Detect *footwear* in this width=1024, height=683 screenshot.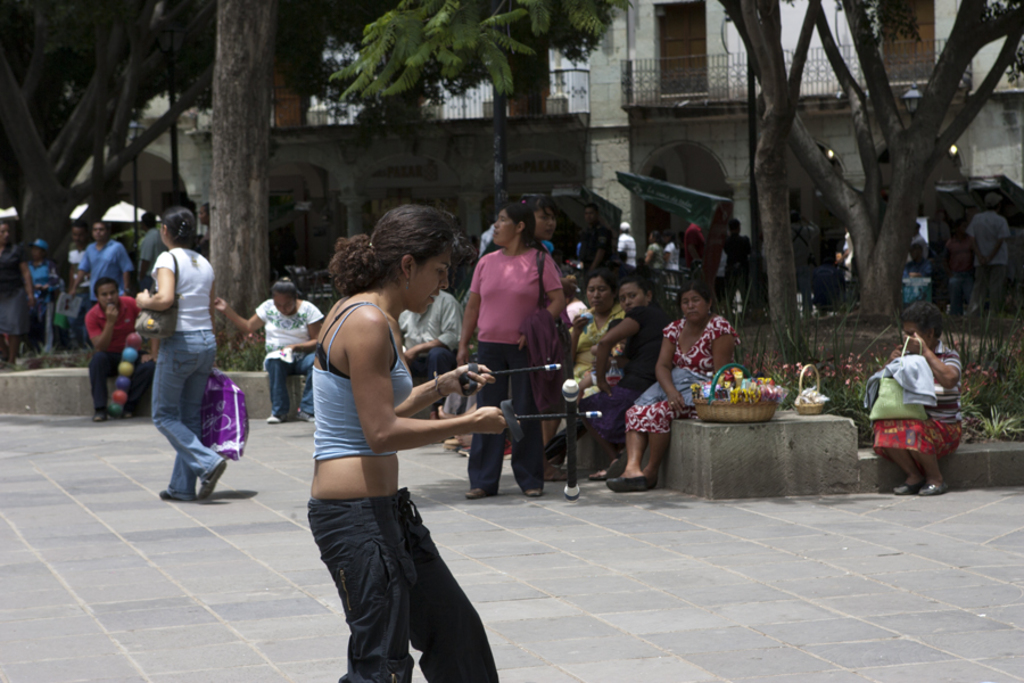
Detection: bbox=[265, 414, 279, 421].
